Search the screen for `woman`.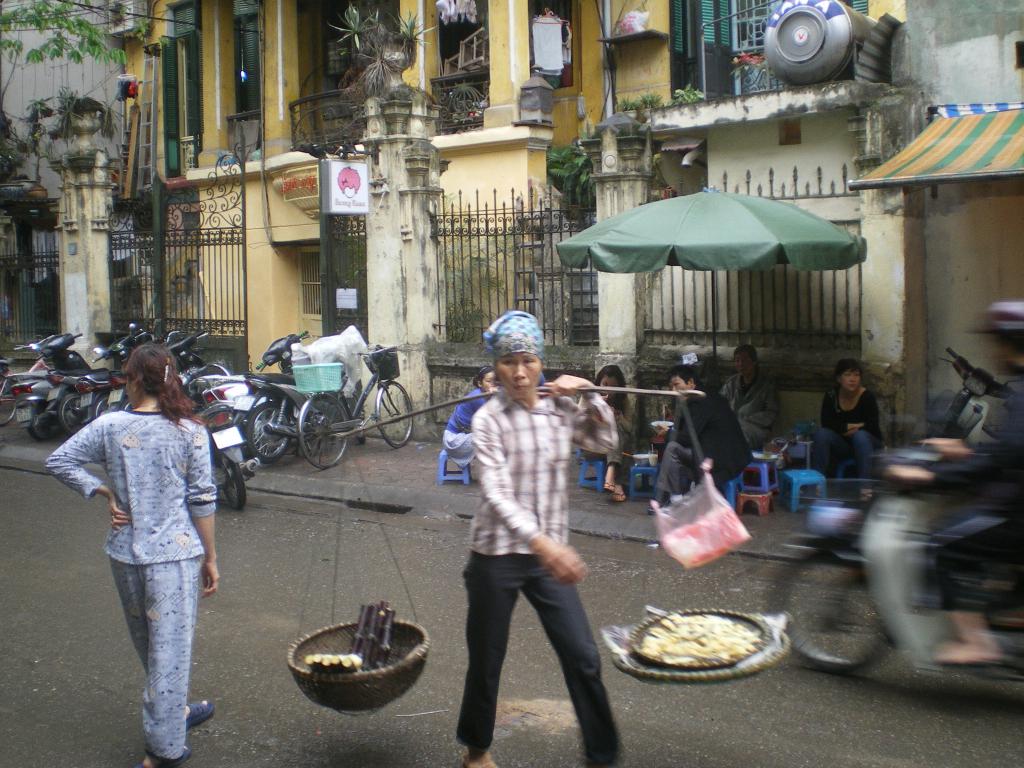
Found at (48,346,221,767).
